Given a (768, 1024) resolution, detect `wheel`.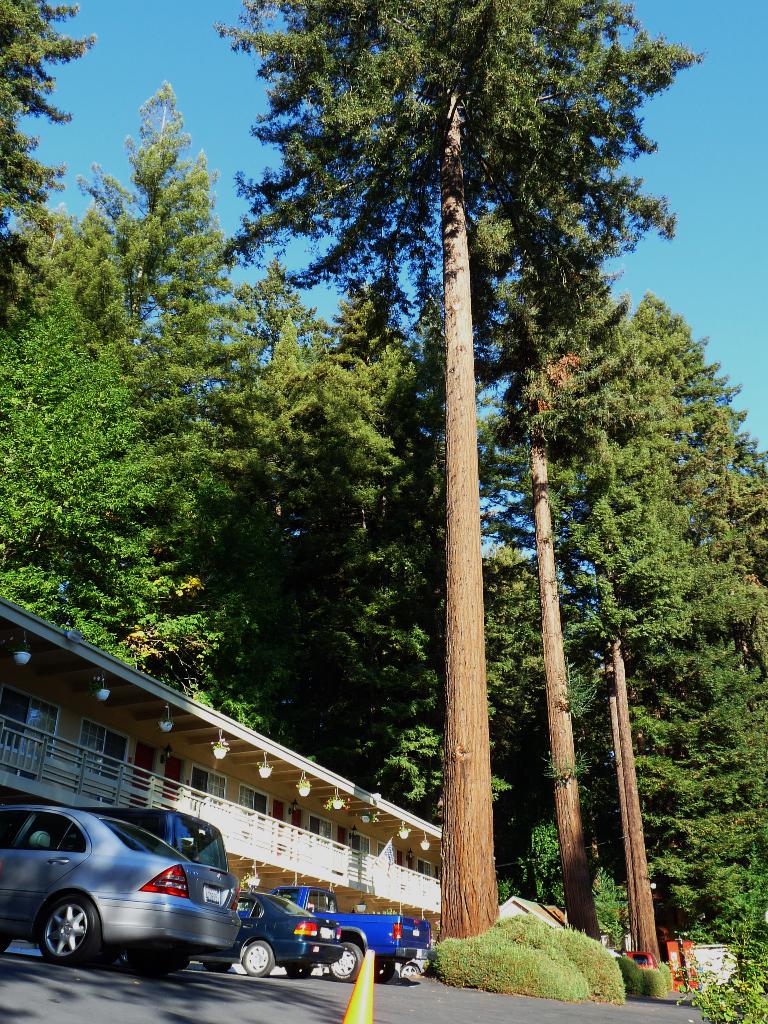
<region>402, 962, 419, 986</region>.
